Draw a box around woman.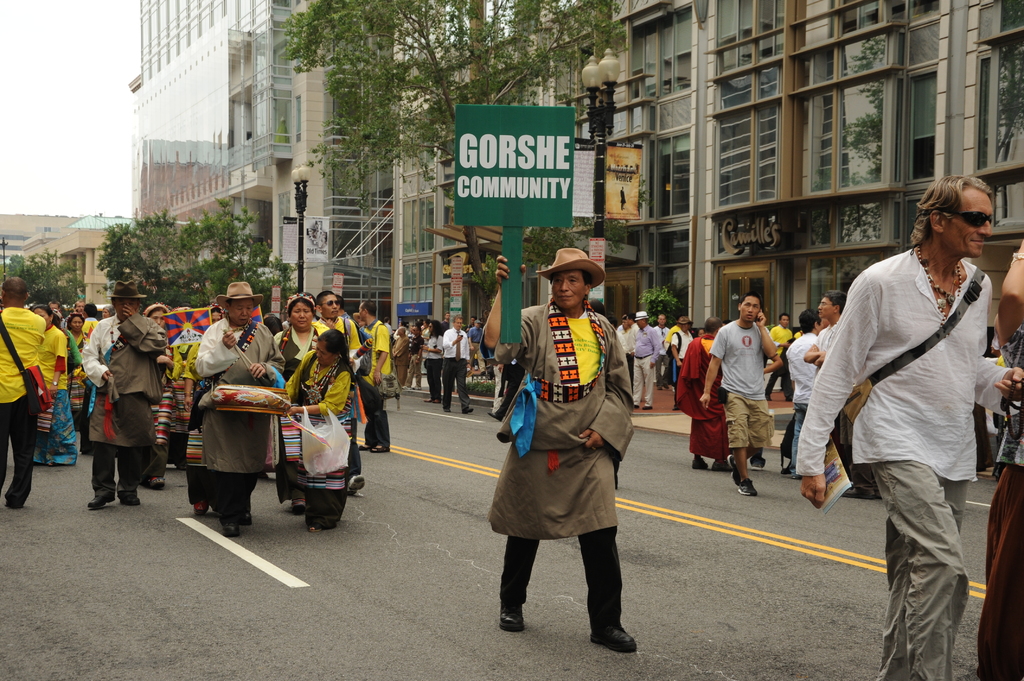
select_region(141, 304, 184, 491).
